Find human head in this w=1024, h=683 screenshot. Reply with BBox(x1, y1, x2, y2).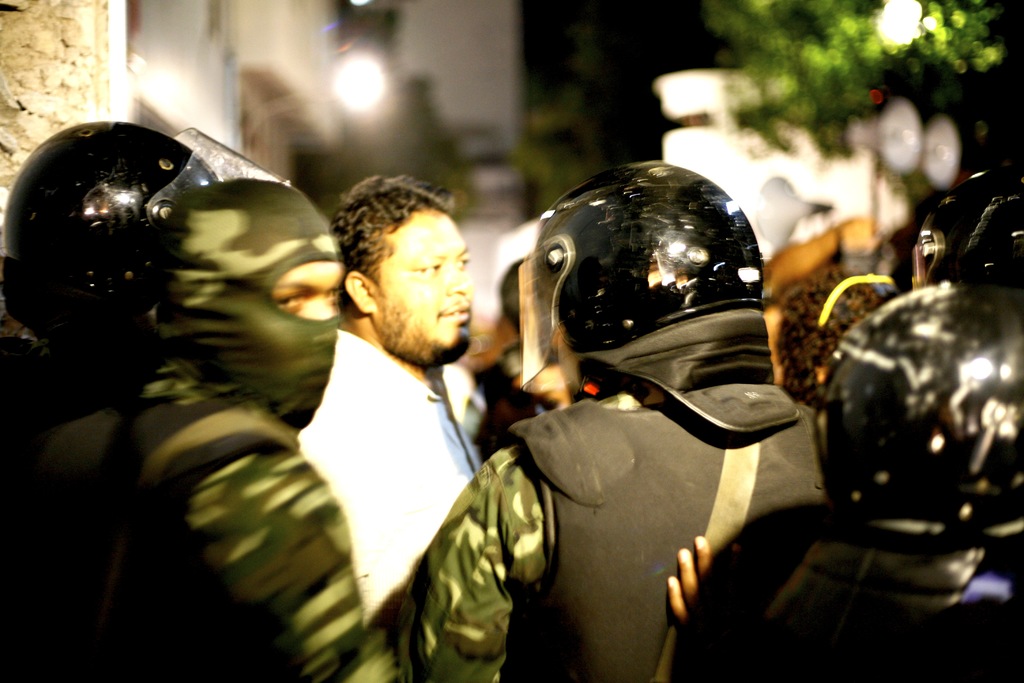
BBox(776, 268, 901, 401).
